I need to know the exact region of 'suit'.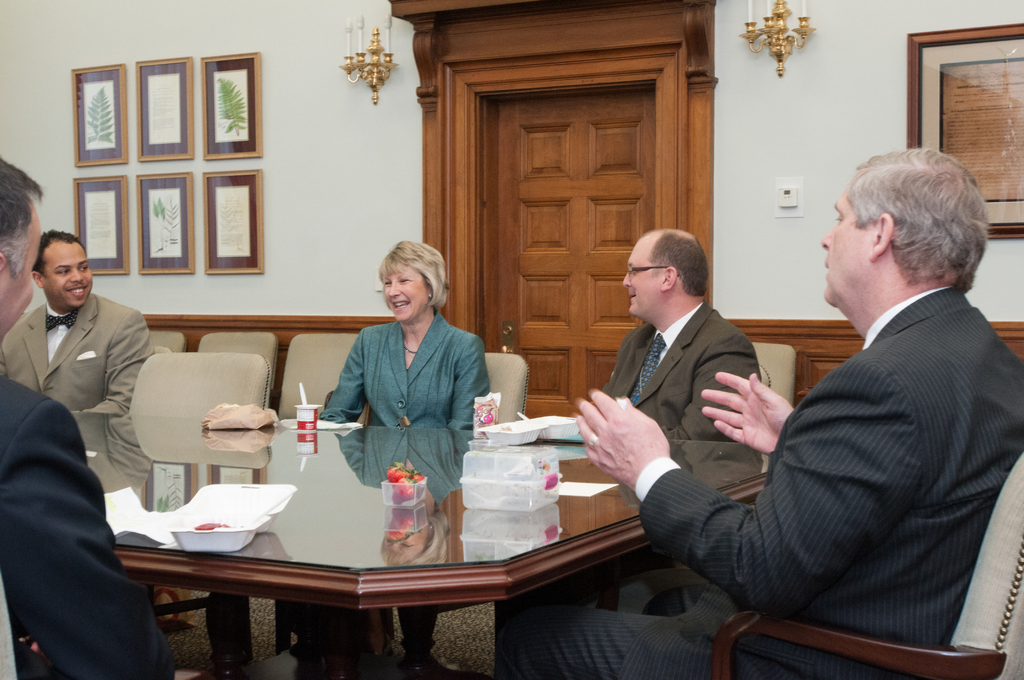
Region: [x1=0, y1=291, x2=157, y2=413].
